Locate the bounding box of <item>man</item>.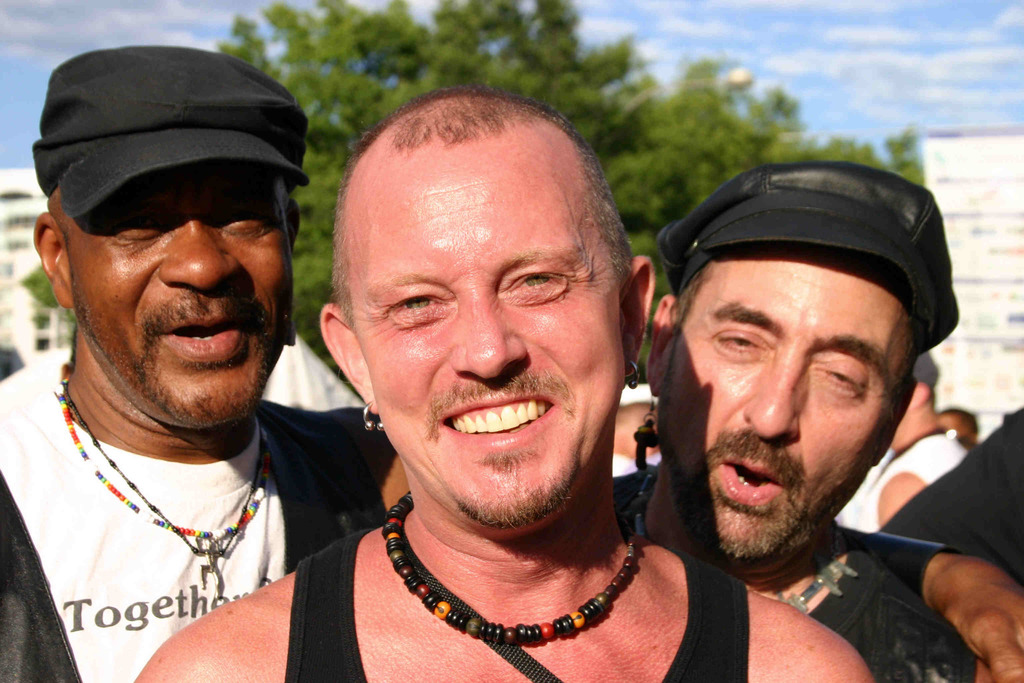
Bounding box: [left=0, top=39, right=355, bottom=681].
